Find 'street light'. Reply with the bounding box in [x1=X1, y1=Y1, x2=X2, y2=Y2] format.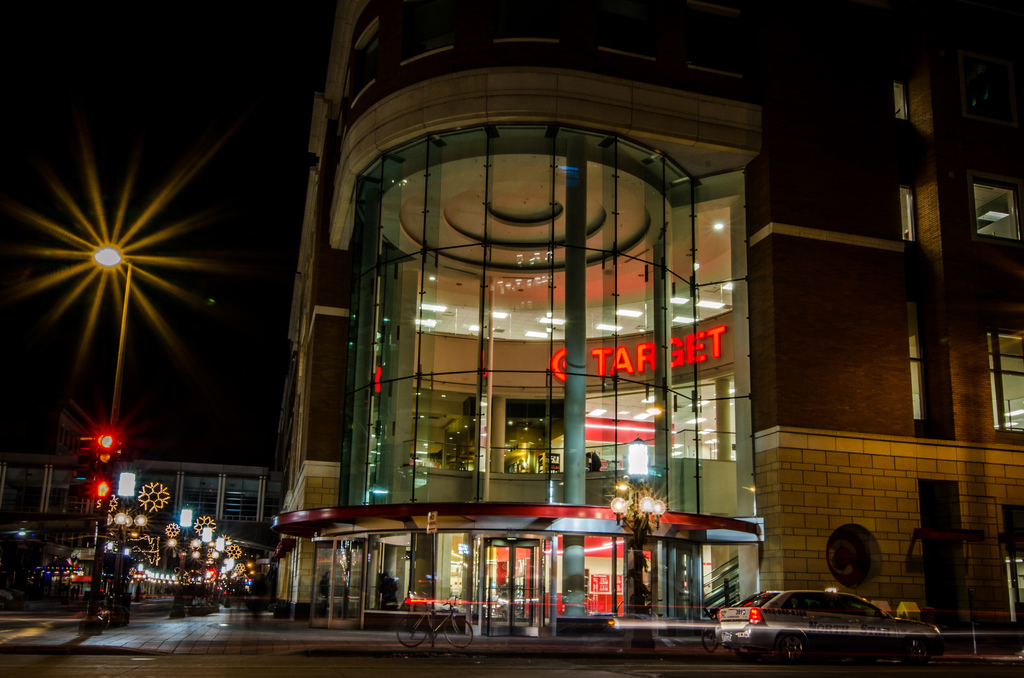
[x1=602, y1=491, x2=667, y2=657].
